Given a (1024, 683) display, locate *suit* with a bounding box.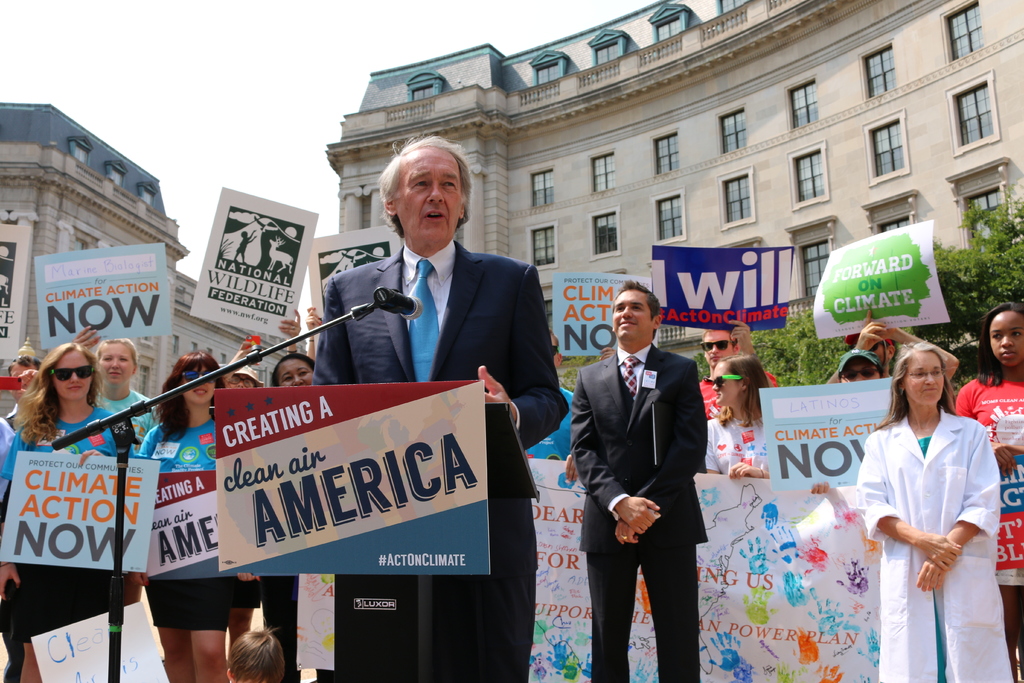
Located: 565,291,716,627.
